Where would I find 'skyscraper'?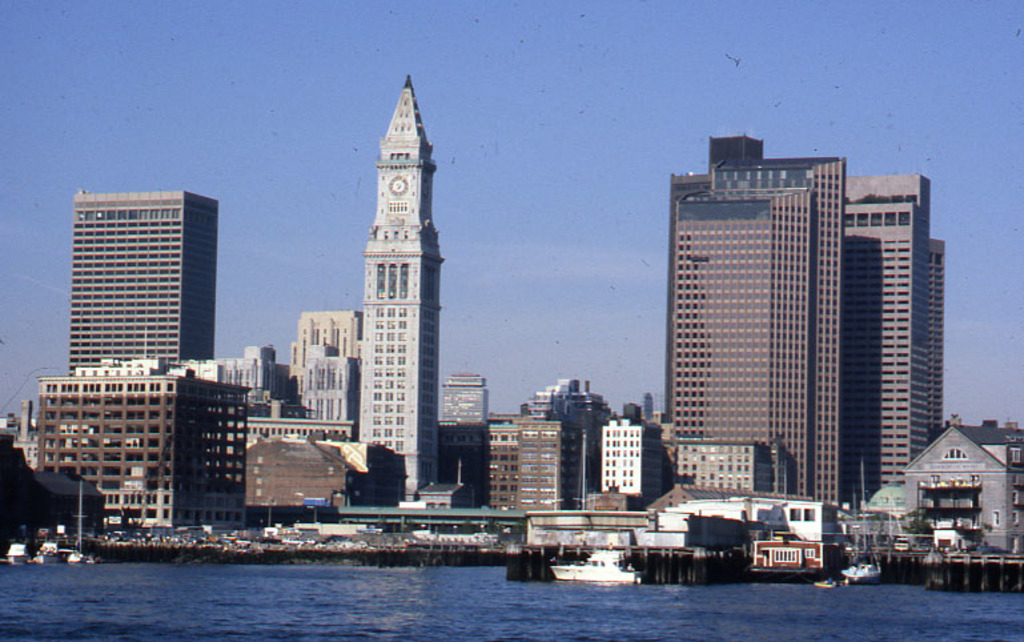
At (x1=662, y1=131, x2=850, y2=515).
